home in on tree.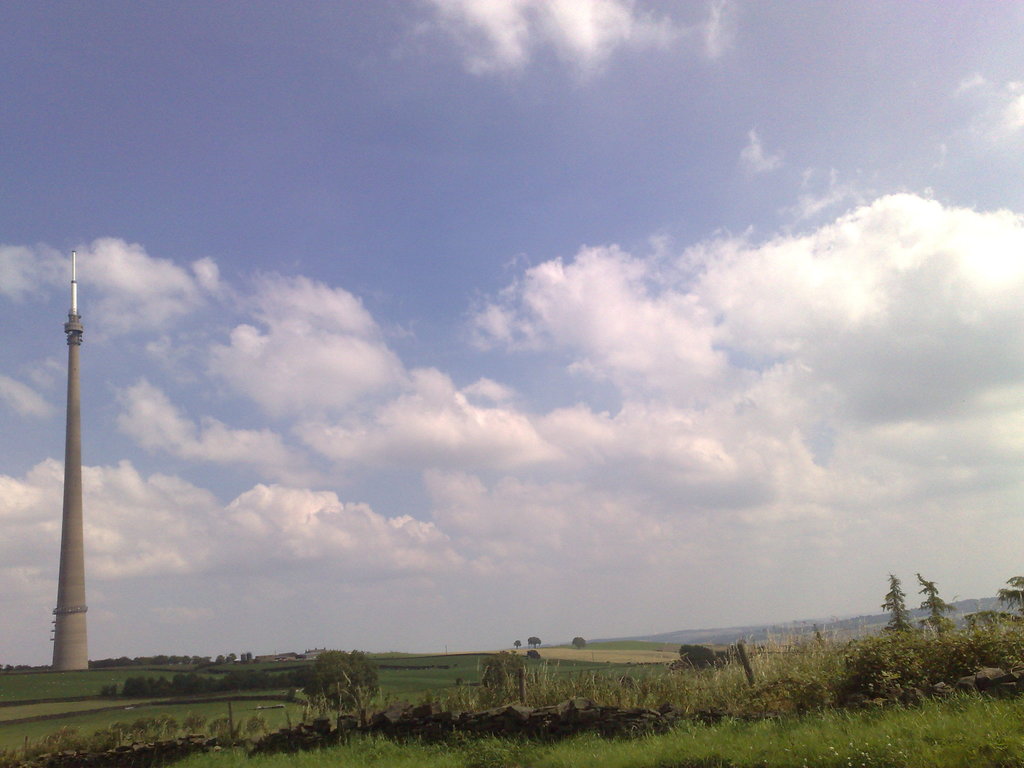
Homed in at box=[916, 568, 957, 639].
